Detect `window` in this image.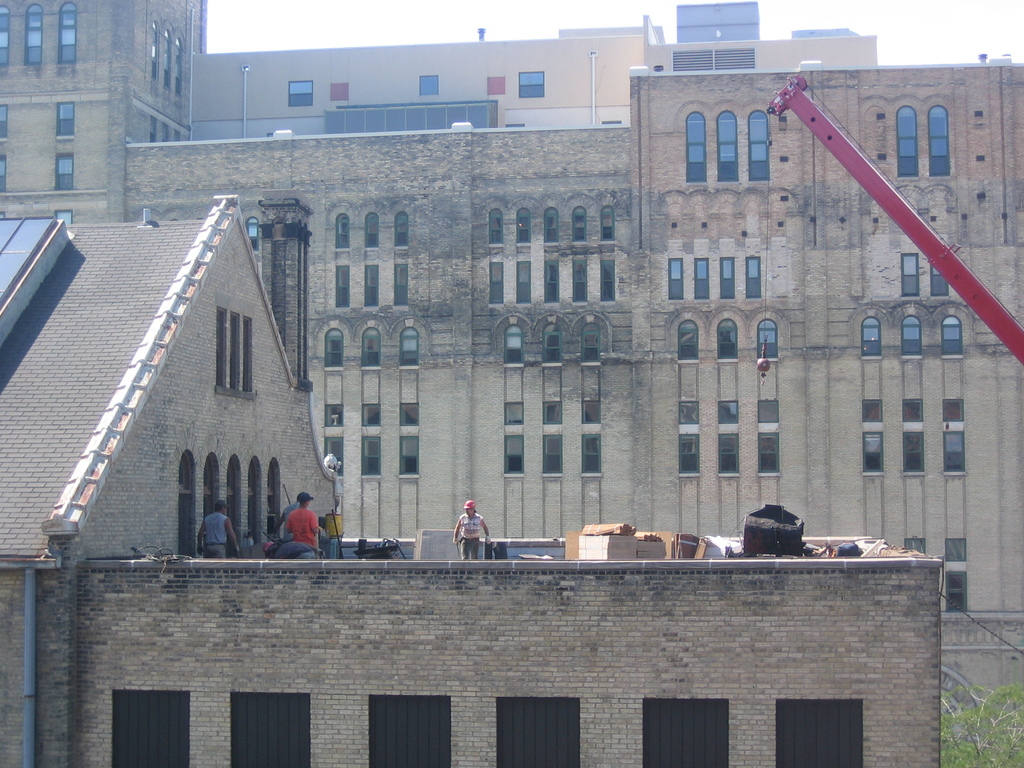
Detection: {"left": 546, "top": 209, "right": 559, "bottom": 244}.
